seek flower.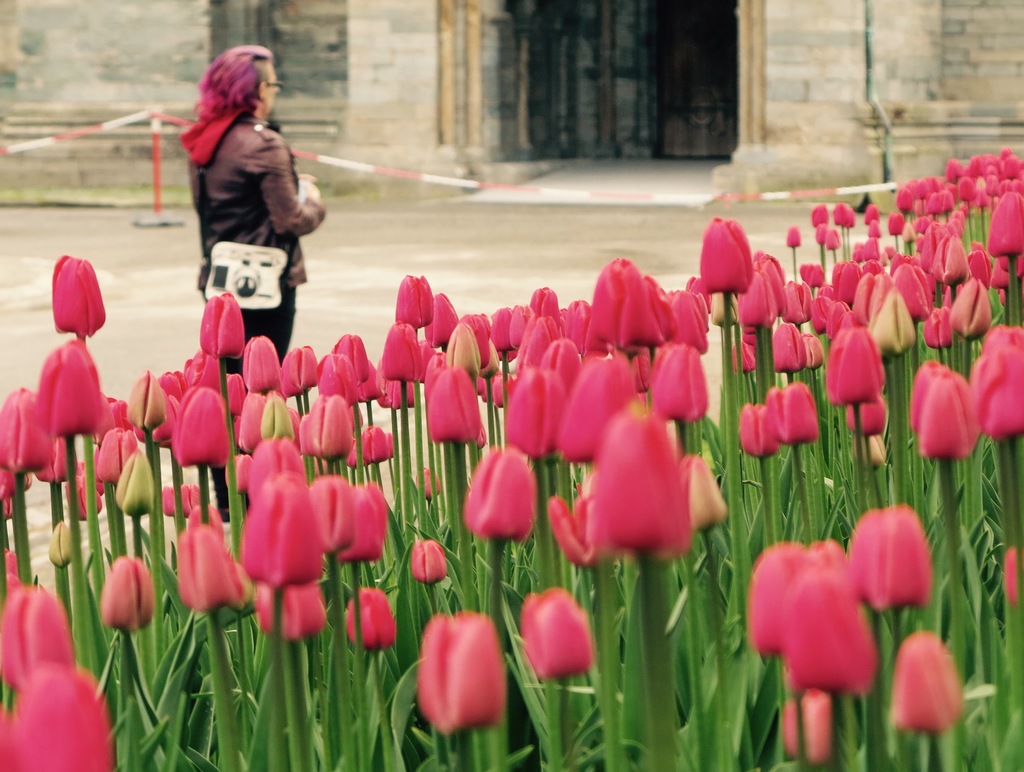
x1=355 y1=428 x2=387 y2=477.
